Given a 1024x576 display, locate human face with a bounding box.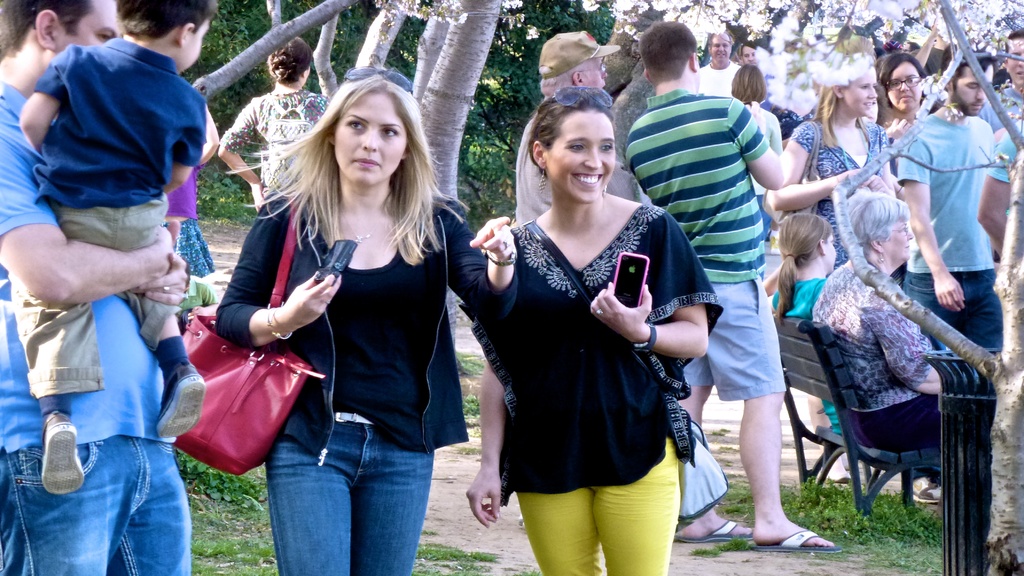
Located: [182,13,213,70].
